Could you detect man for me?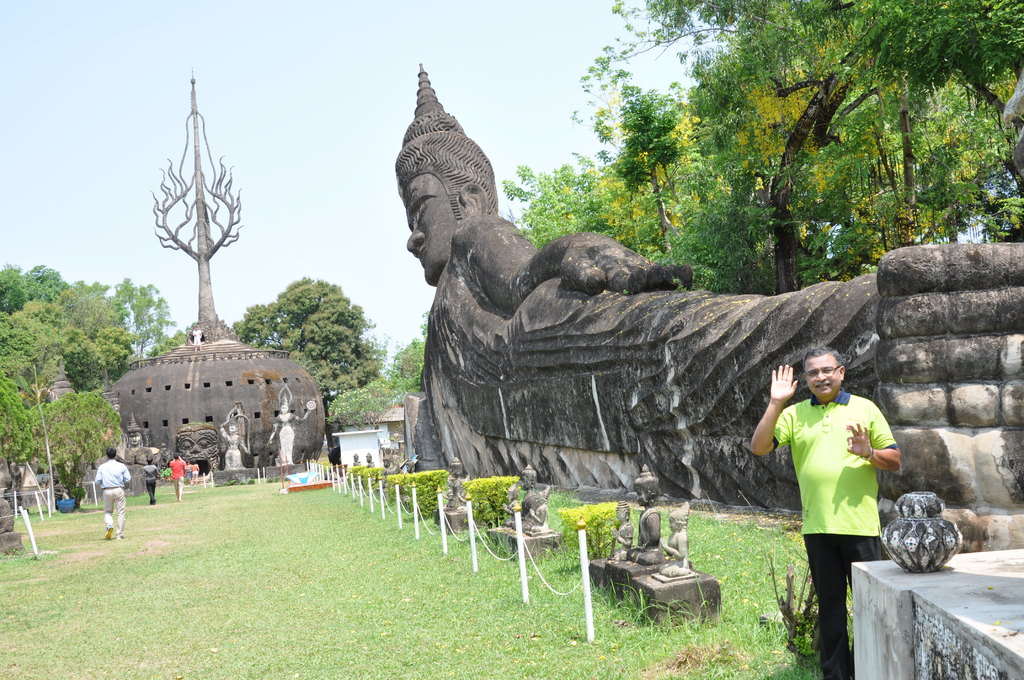
Detection result: region(382, 455, 387, 467).
